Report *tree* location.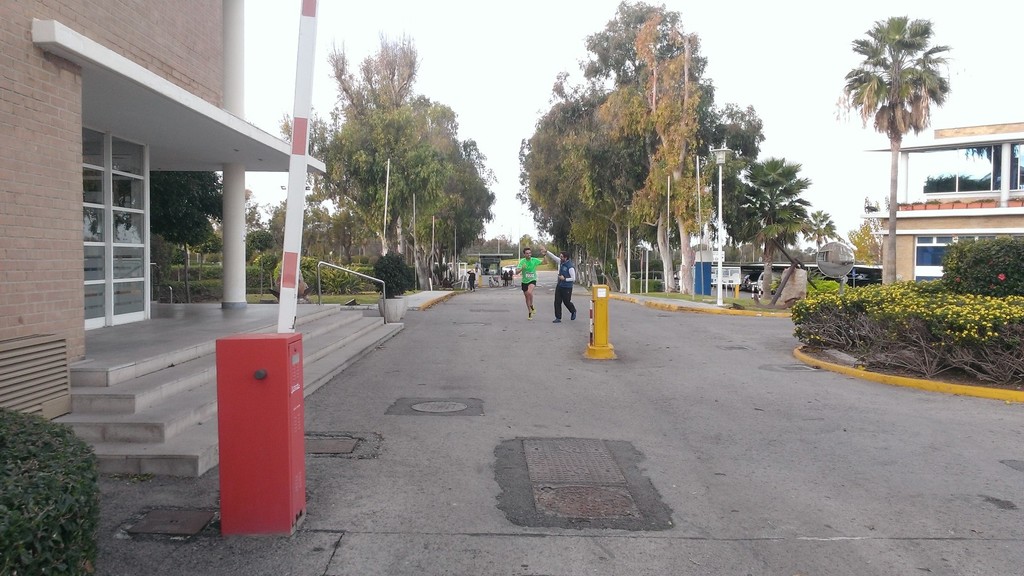
Report: [690, 93, 754, 250].
